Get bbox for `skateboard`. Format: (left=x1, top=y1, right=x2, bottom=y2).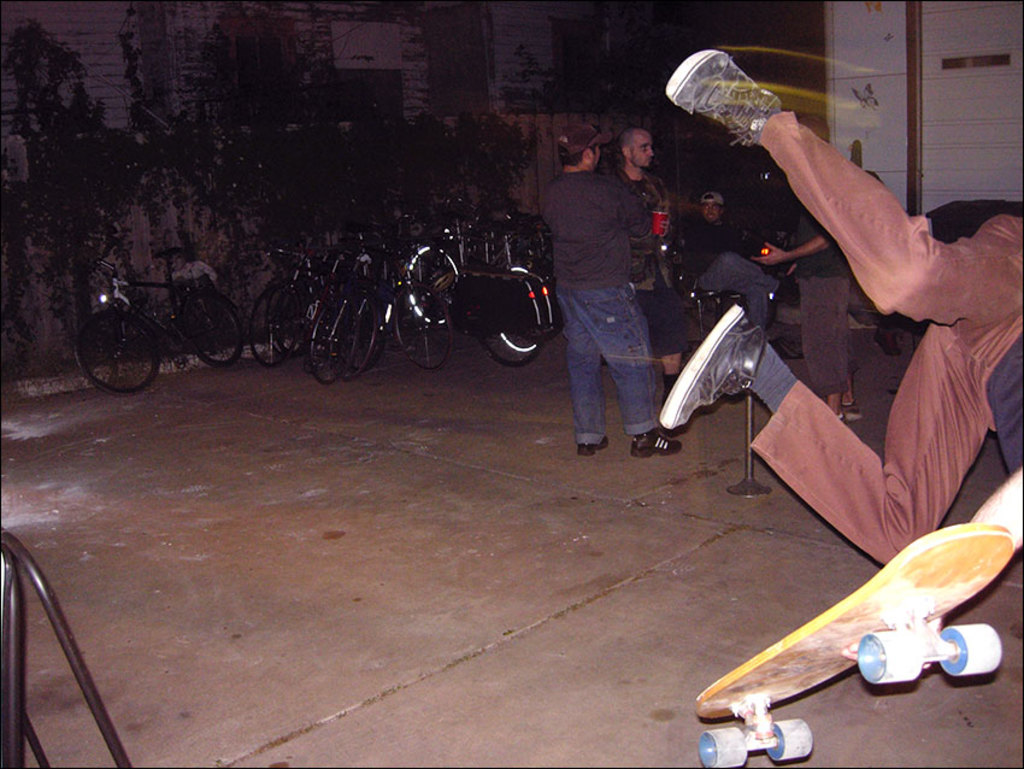
(left=685, top=522, right=1020, bottom=761).
